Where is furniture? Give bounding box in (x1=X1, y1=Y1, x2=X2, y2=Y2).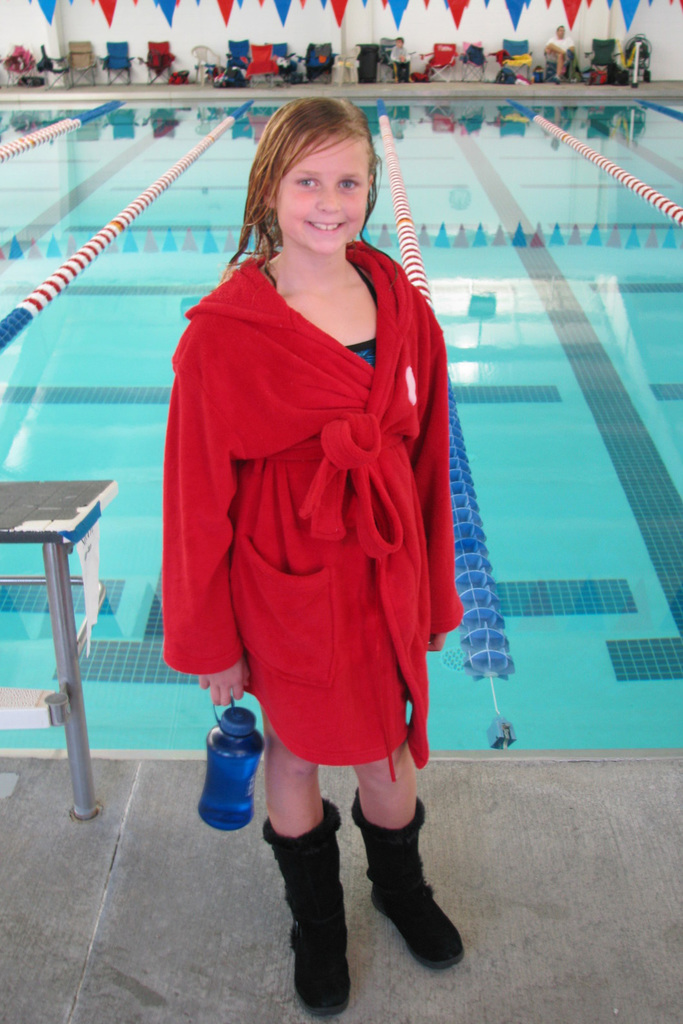
(x1=67, y1=37, x2=102, y2=88).
